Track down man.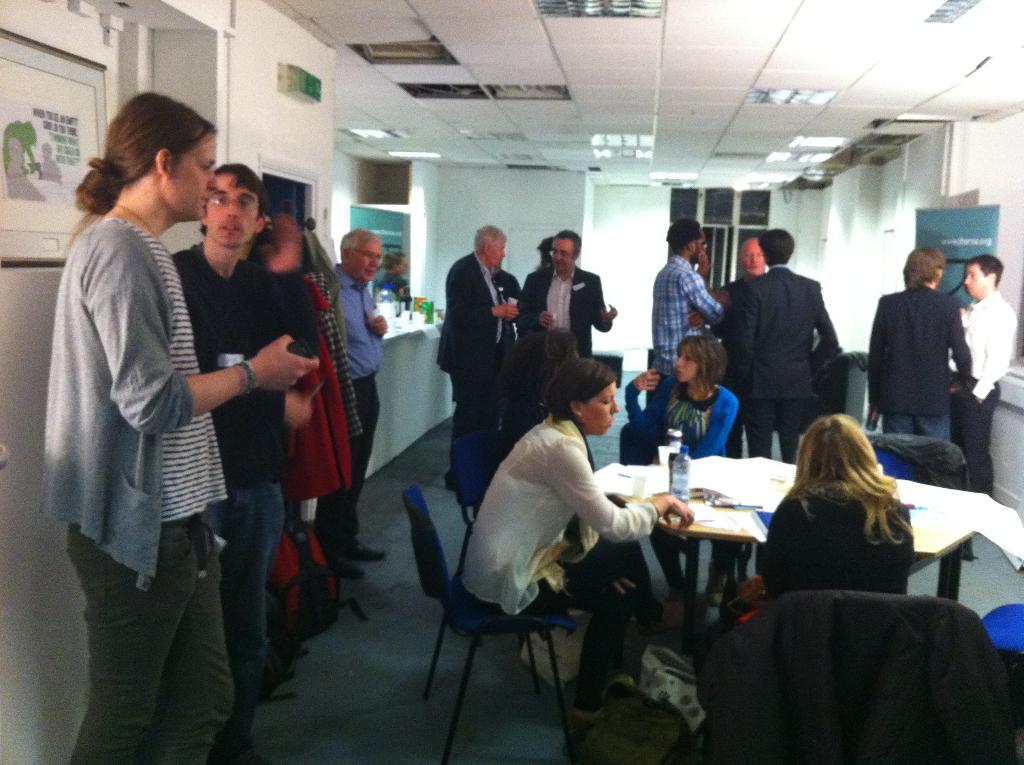
Tracked to pyautogui.locateOnScreen(326, 223, 391, 581).
